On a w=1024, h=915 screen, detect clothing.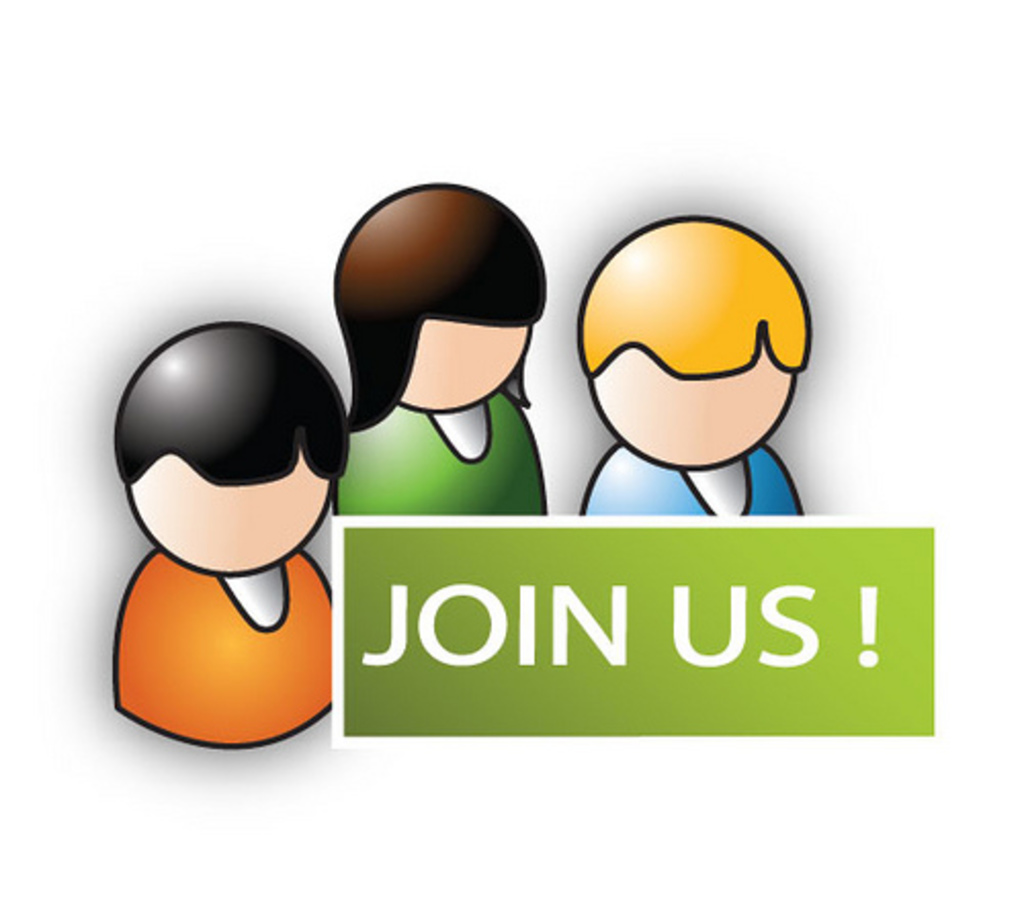
BBox(584, 444, 823, 520).
